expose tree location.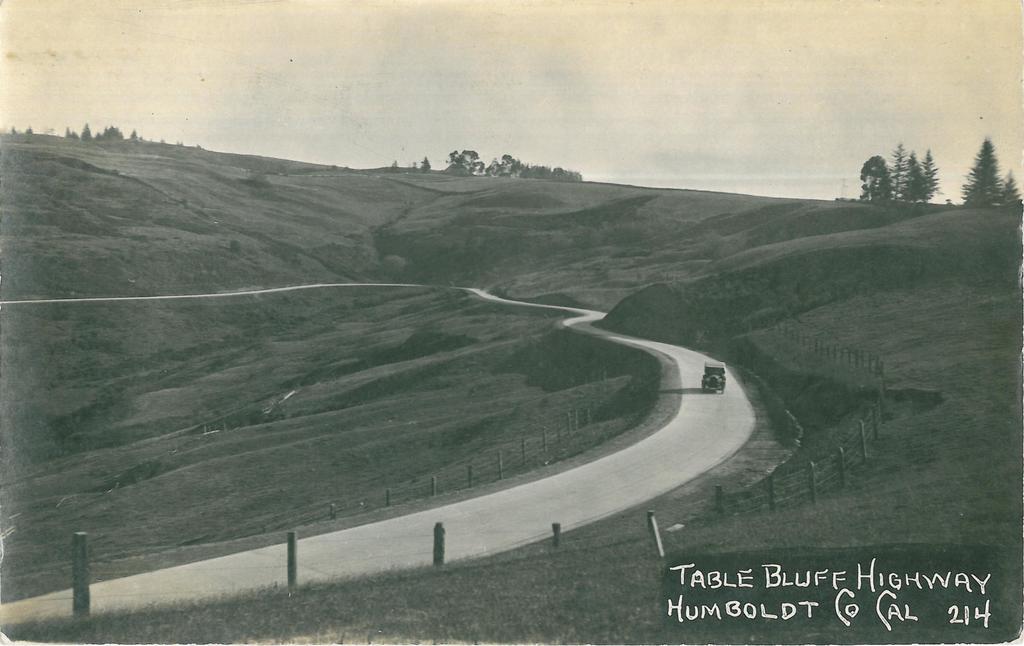
Exposed at x1=956, y1=140, x2=1008, y2=207.
